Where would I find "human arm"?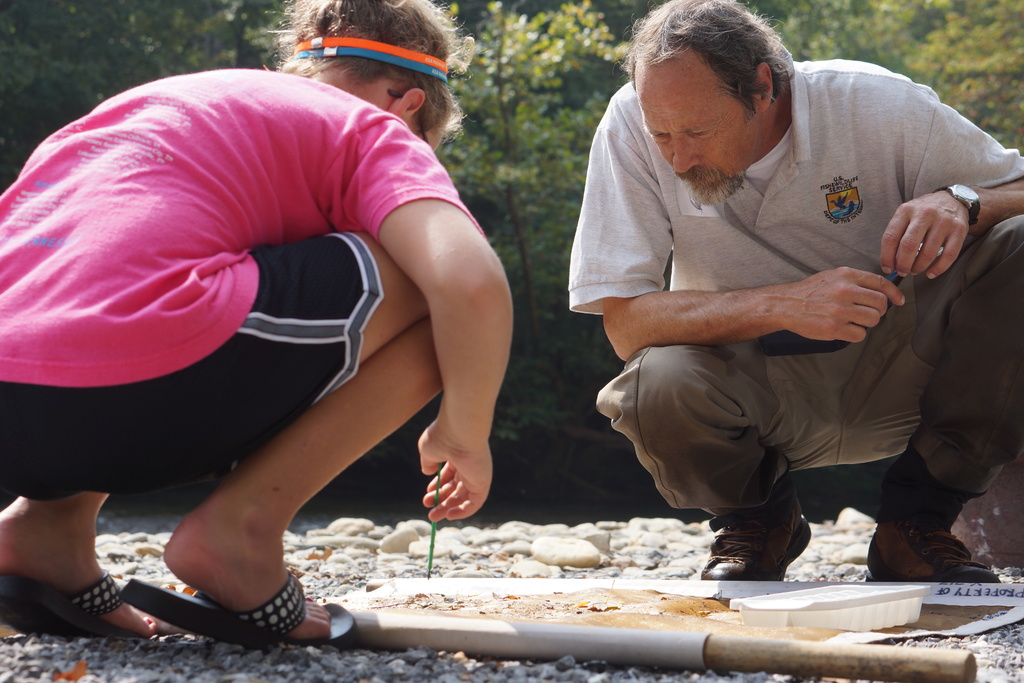
At bbox(604, 84, 904, 358).
